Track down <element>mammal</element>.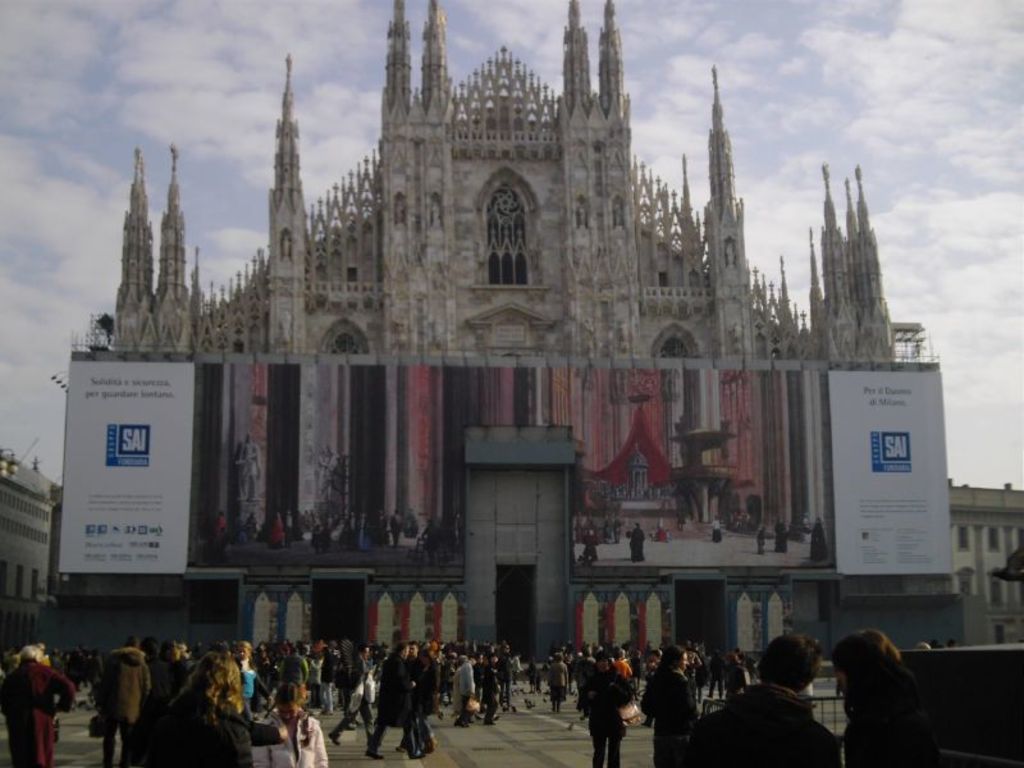
Tracked to (left=687, top=632, right=840, bottom=767).
